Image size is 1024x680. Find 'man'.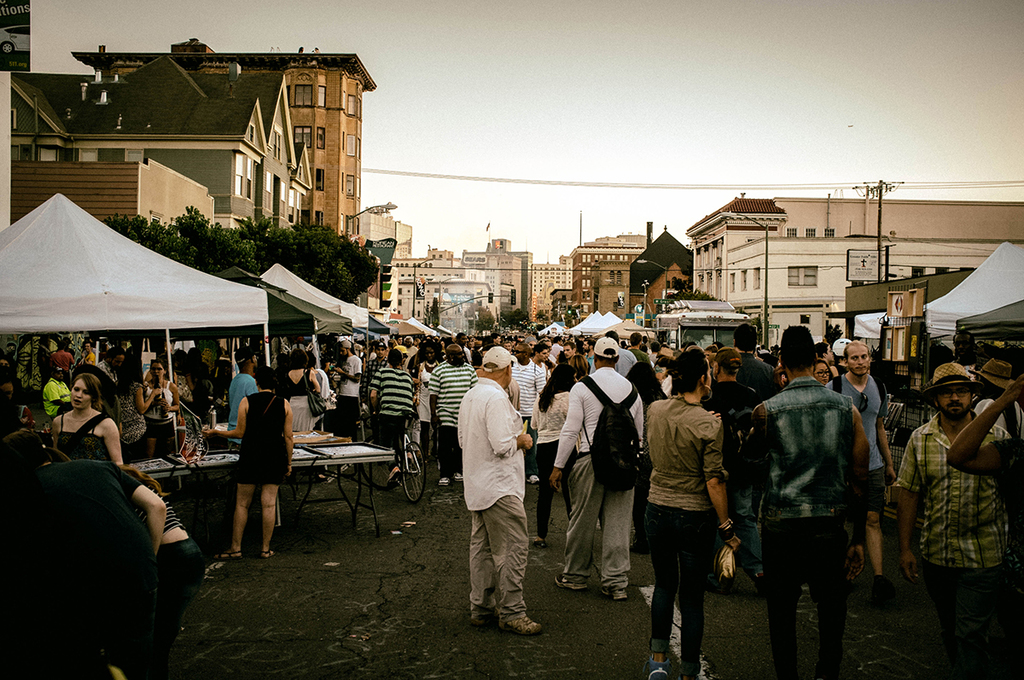
Rect(577, 334, 586, 343).
